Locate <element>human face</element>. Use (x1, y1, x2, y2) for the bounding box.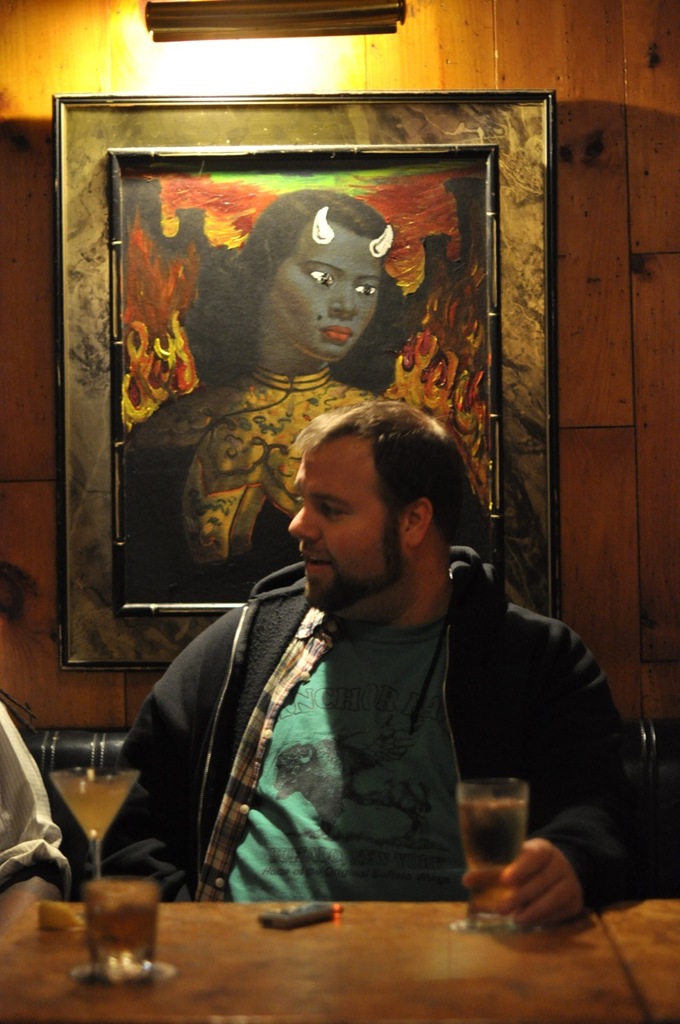
(266, 216, 386, 360).
